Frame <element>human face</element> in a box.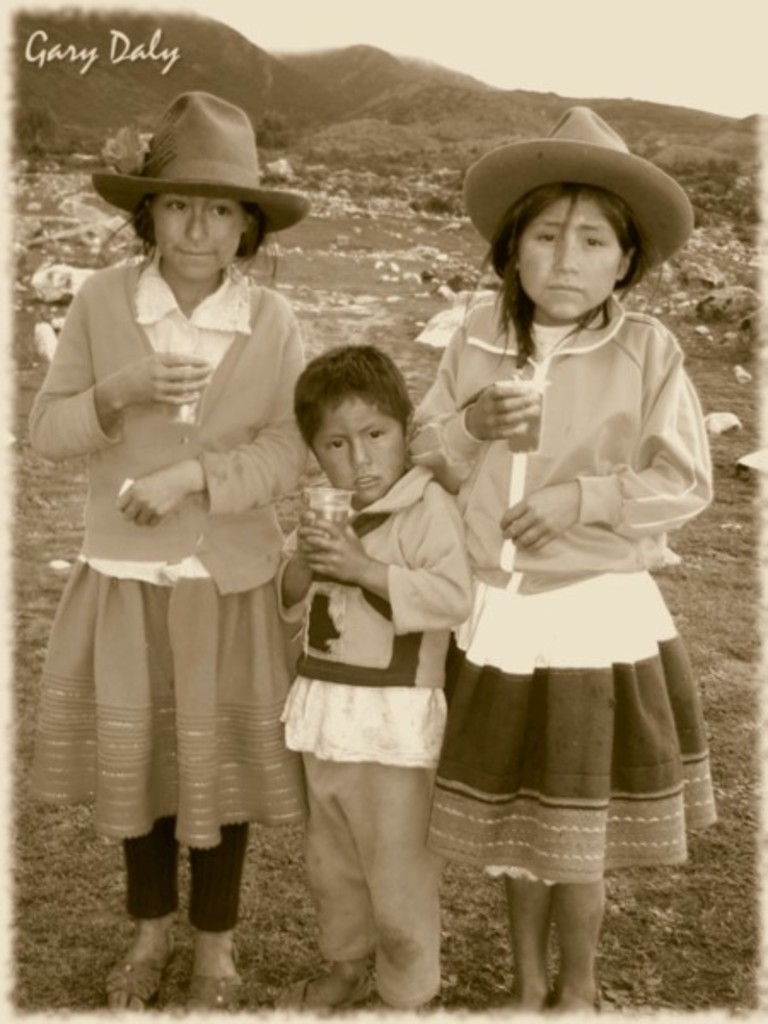
detection(316, 394, 406, 507).
